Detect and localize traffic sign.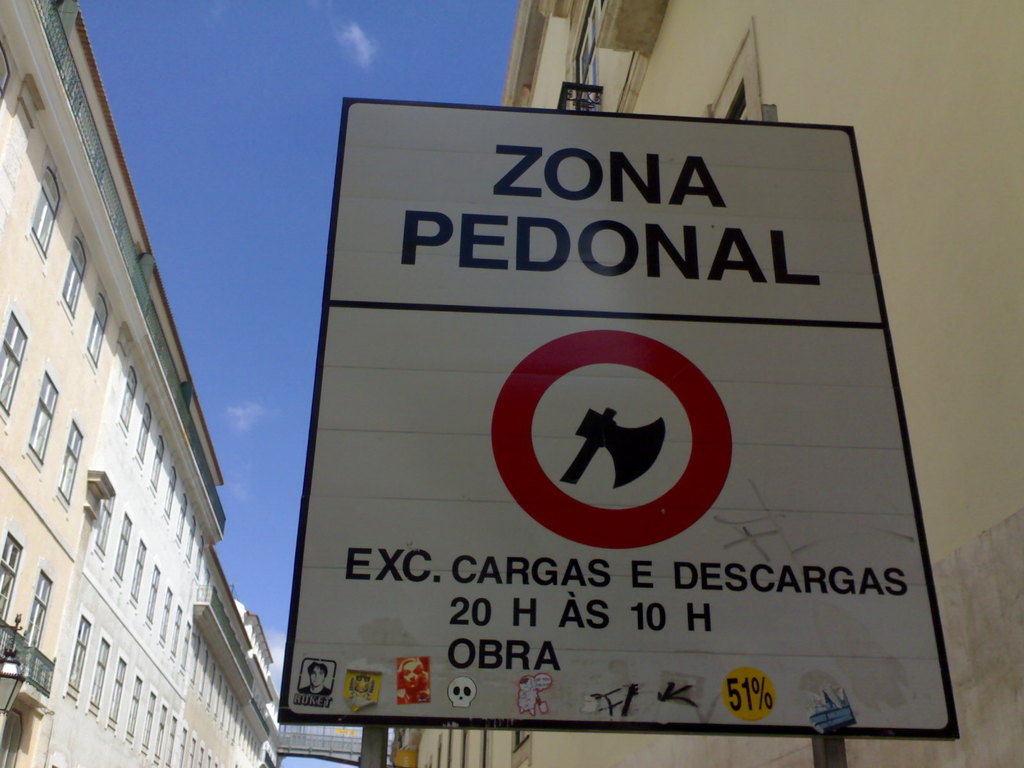
Localized at <box>277,93,955,748</box>.
